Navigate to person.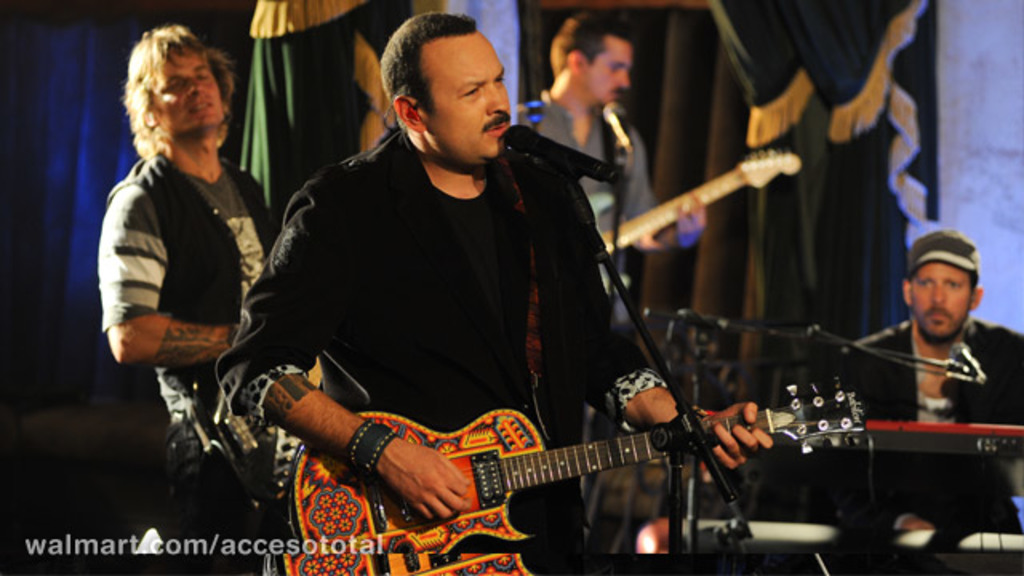
Navigation target: {"left": 94, "top": 22, "right": 275, "bottom": 574}.
